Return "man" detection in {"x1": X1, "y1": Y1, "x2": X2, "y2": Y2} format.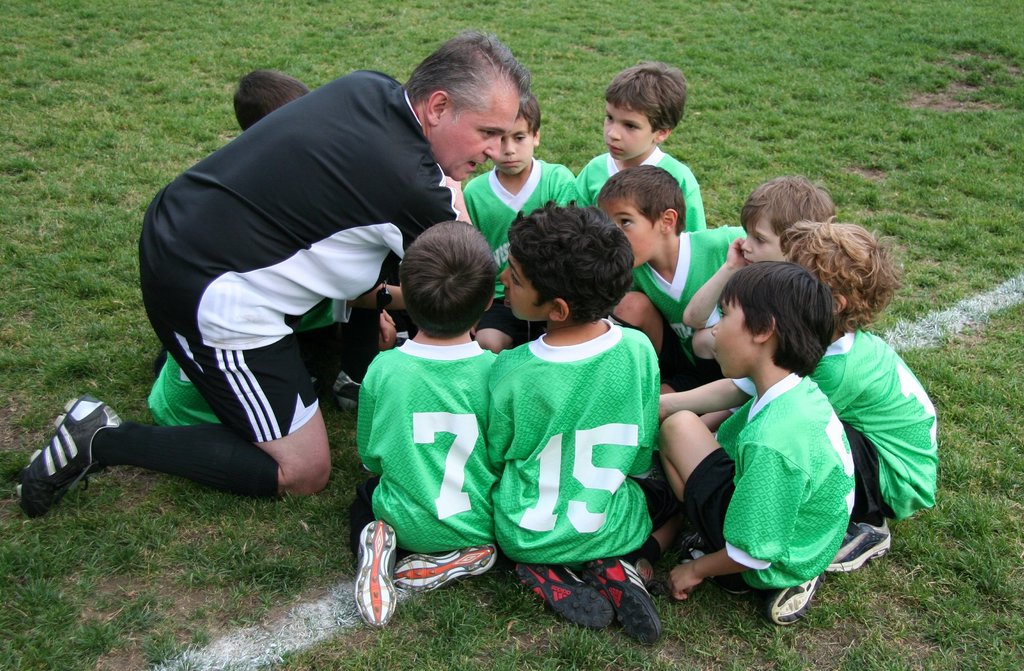
{"x1": 8, "y1": 22, "x2": 536, "y2": 522}.
